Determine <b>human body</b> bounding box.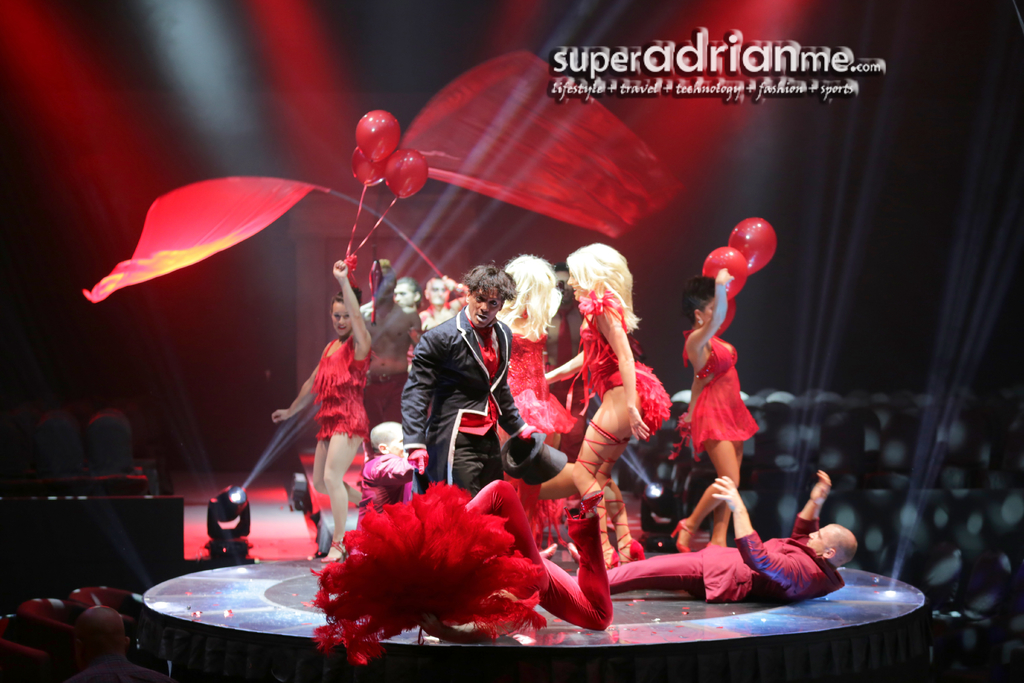
Determined: box=[541, 240, 674, 565].
